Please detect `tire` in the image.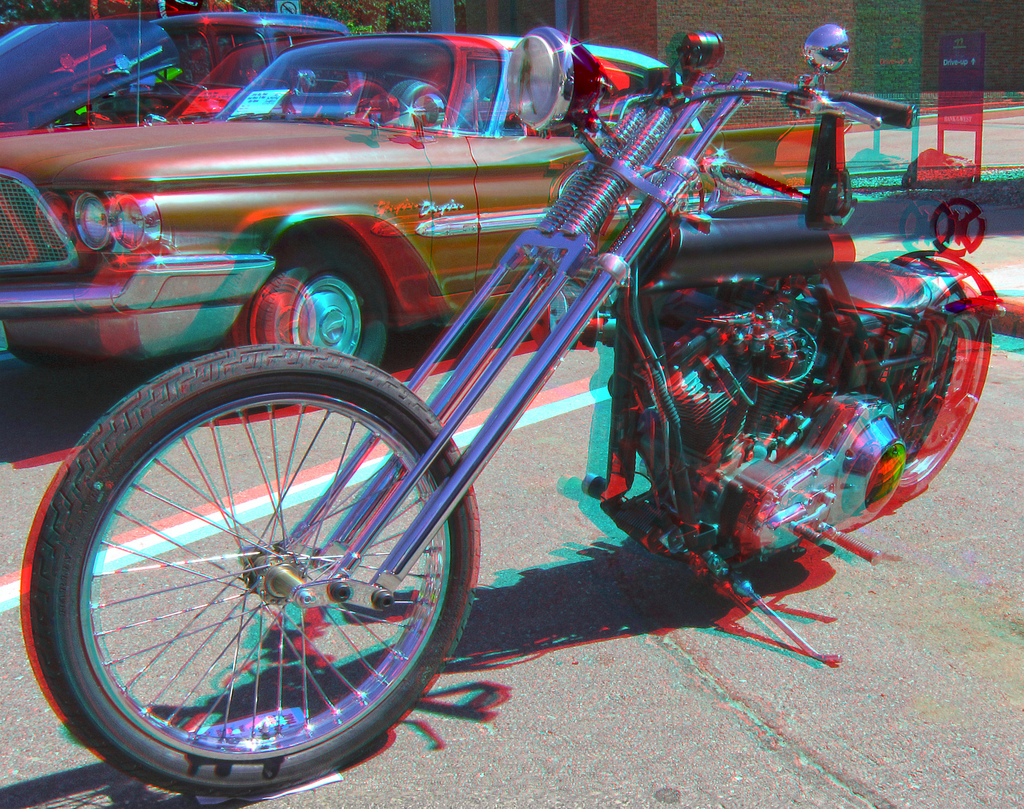
x1=38 y1=350 x2=463 y2=788.
